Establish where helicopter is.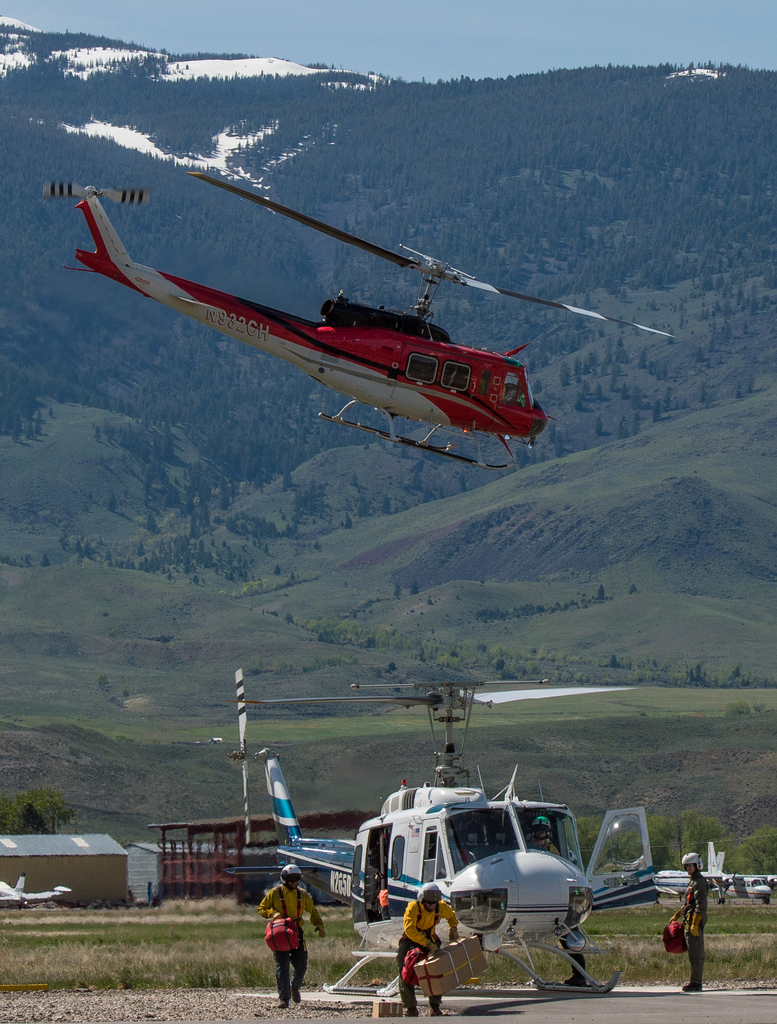
Established at [31,147,696,465].
